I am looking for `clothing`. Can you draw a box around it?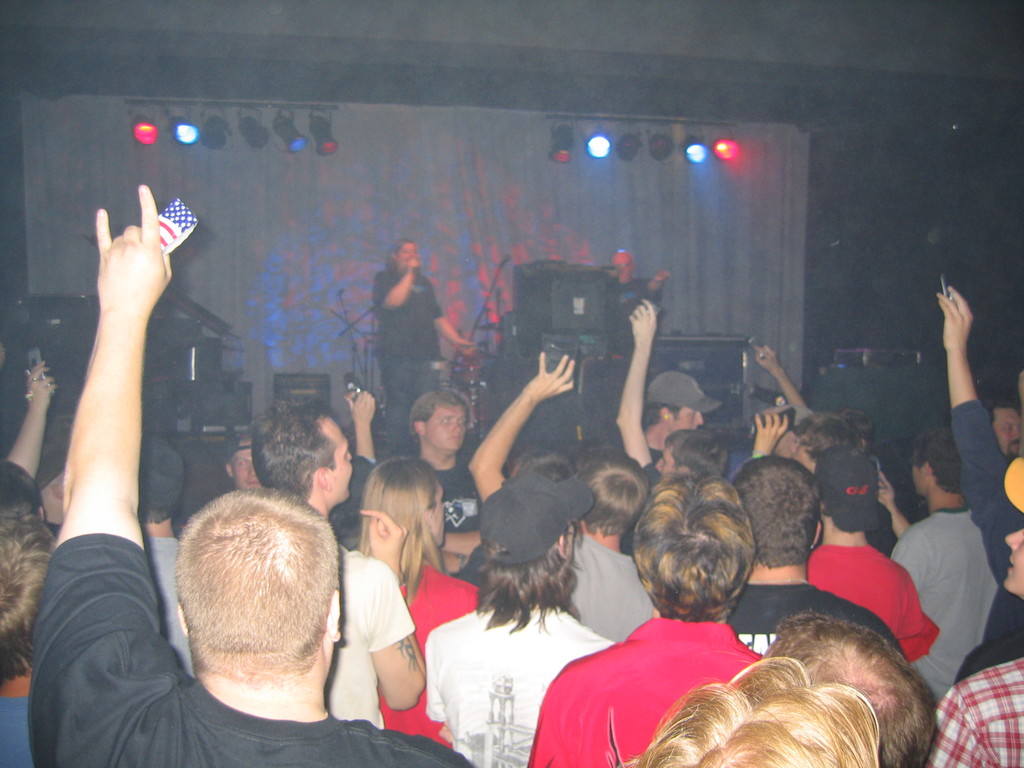
Sure, the bounding box is 417:451:481:576.
